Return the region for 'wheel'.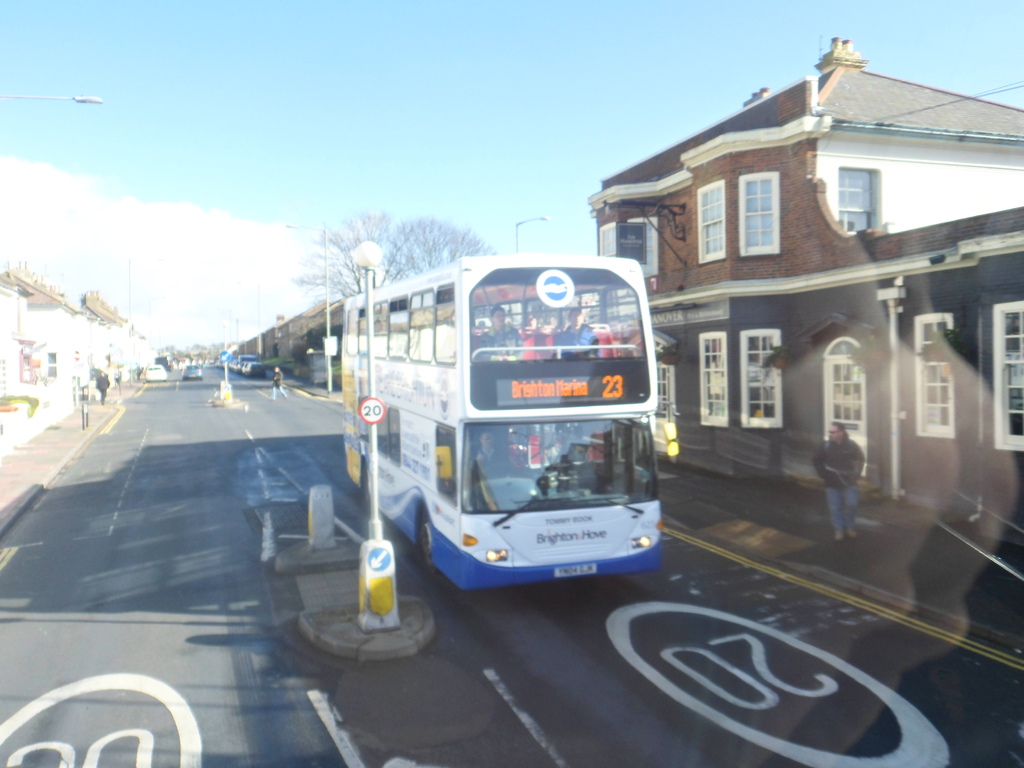
Rect(415, 507, 434, 576).
